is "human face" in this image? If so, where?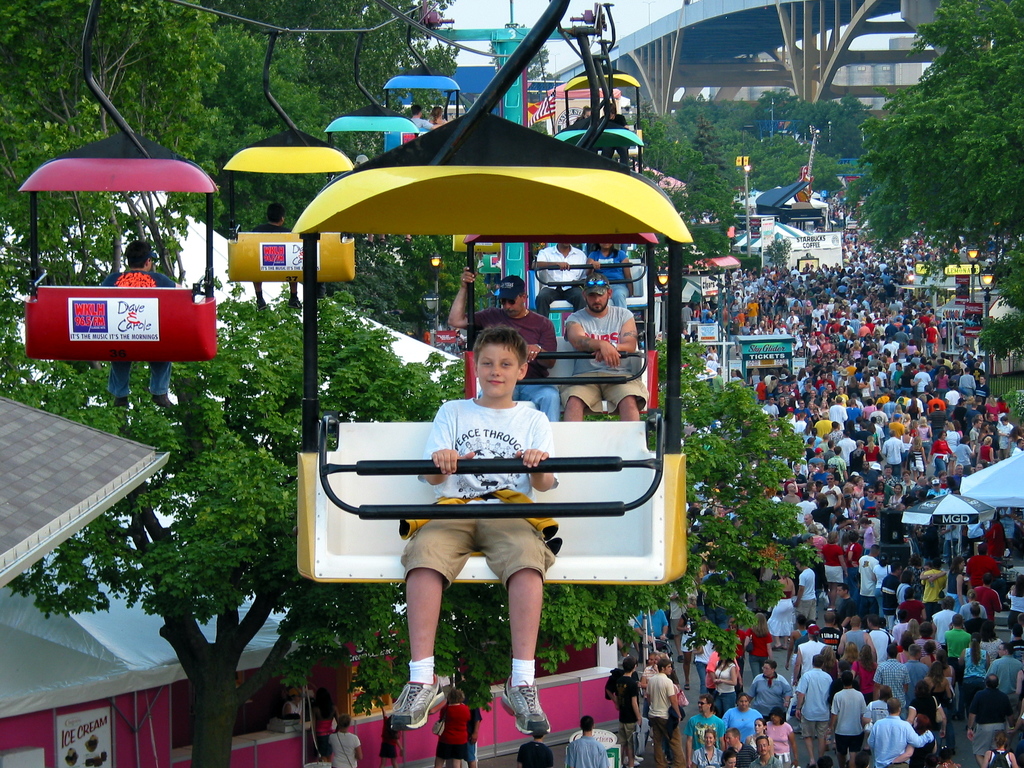
Yes, at 762, 664, 770, 676.
